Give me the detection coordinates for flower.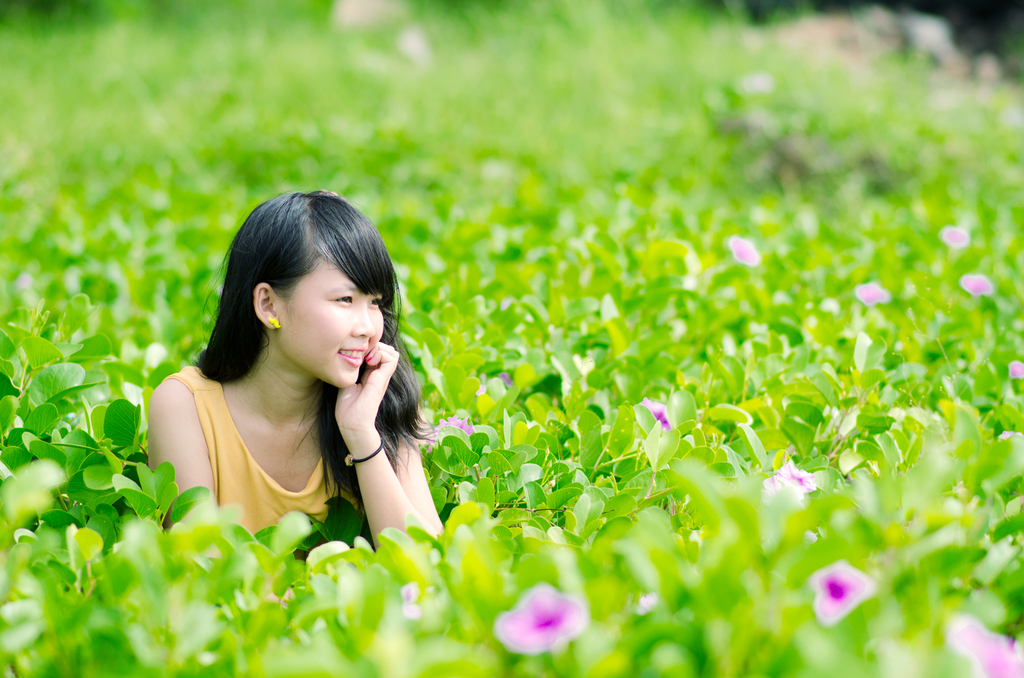
Rect(500, 588, 582, 666).
